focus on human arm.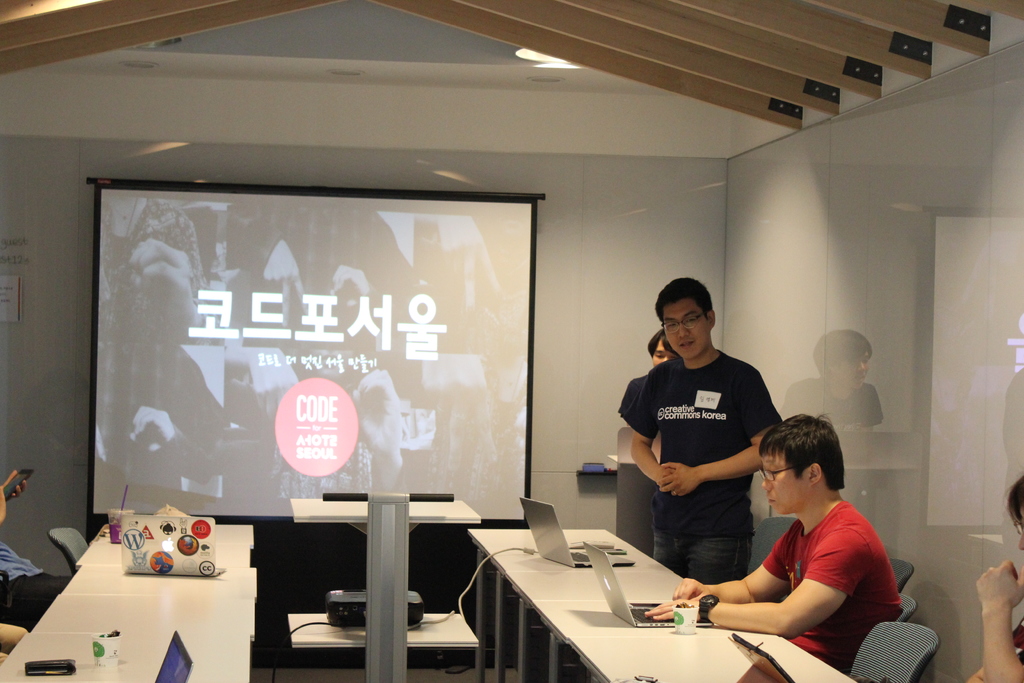
Focused at region(671, 530, 794, 604).
